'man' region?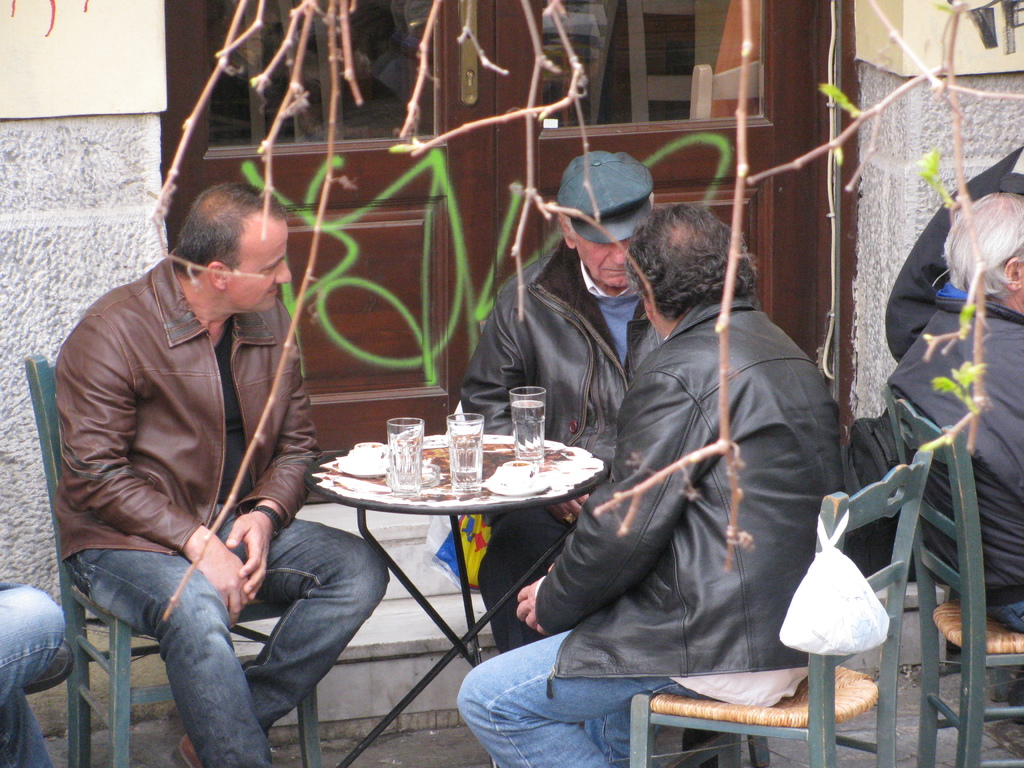
x1=887, y1=191, x2=1023, y2=642
